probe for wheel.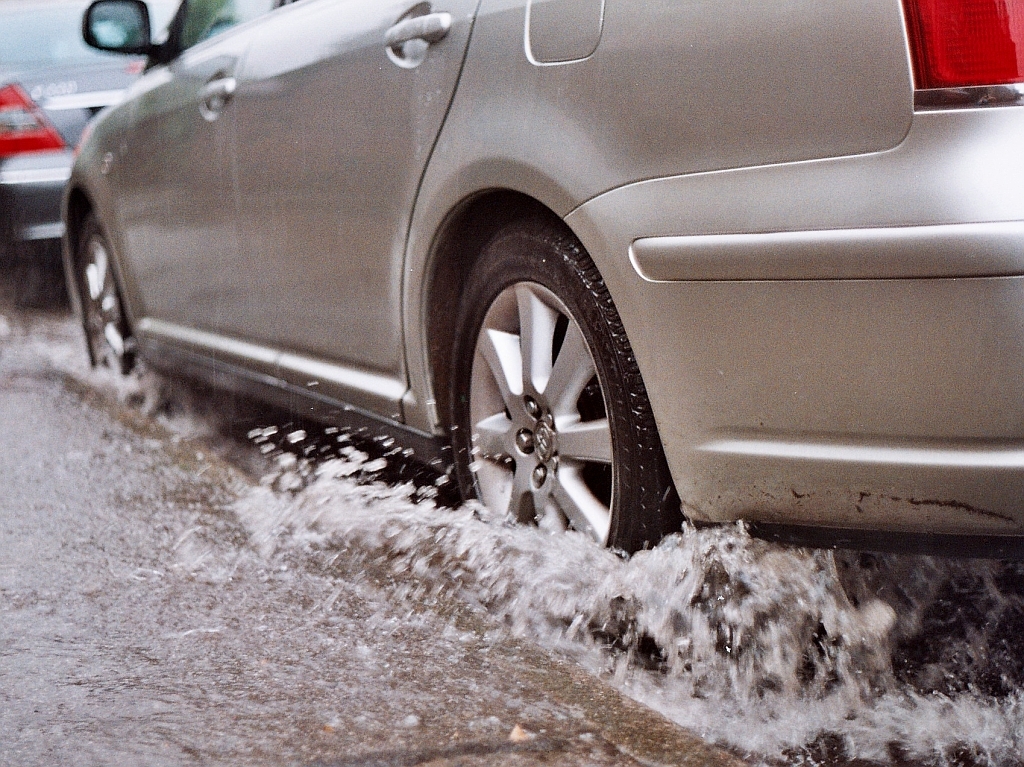
Probe result: crop(446, 213, 650, 552).
